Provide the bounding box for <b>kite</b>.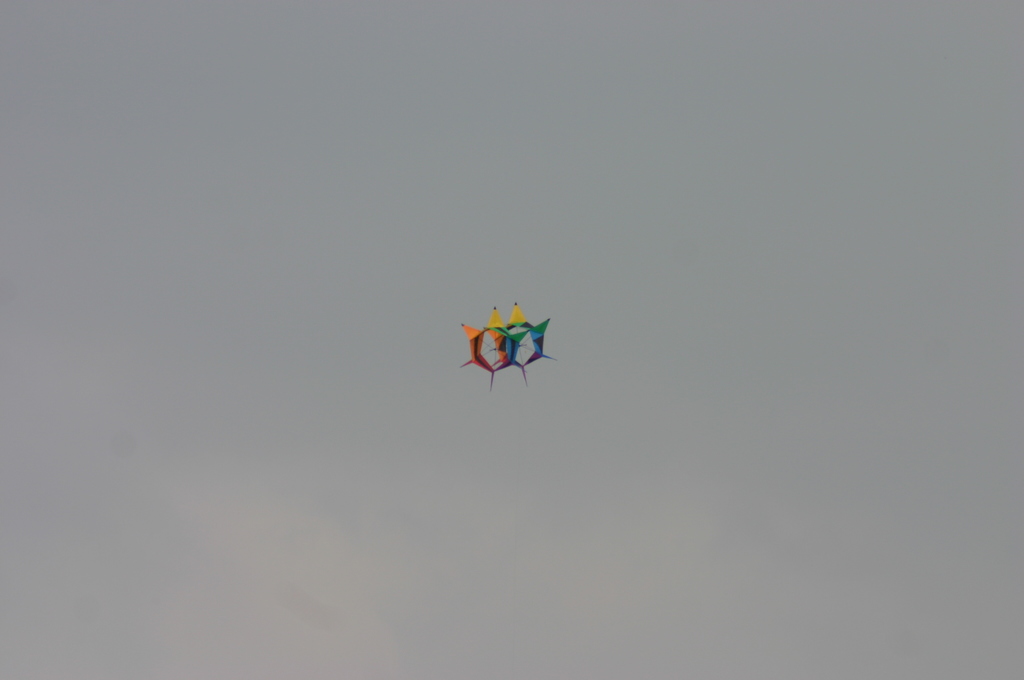
<box>459,300,561,394</box>.
